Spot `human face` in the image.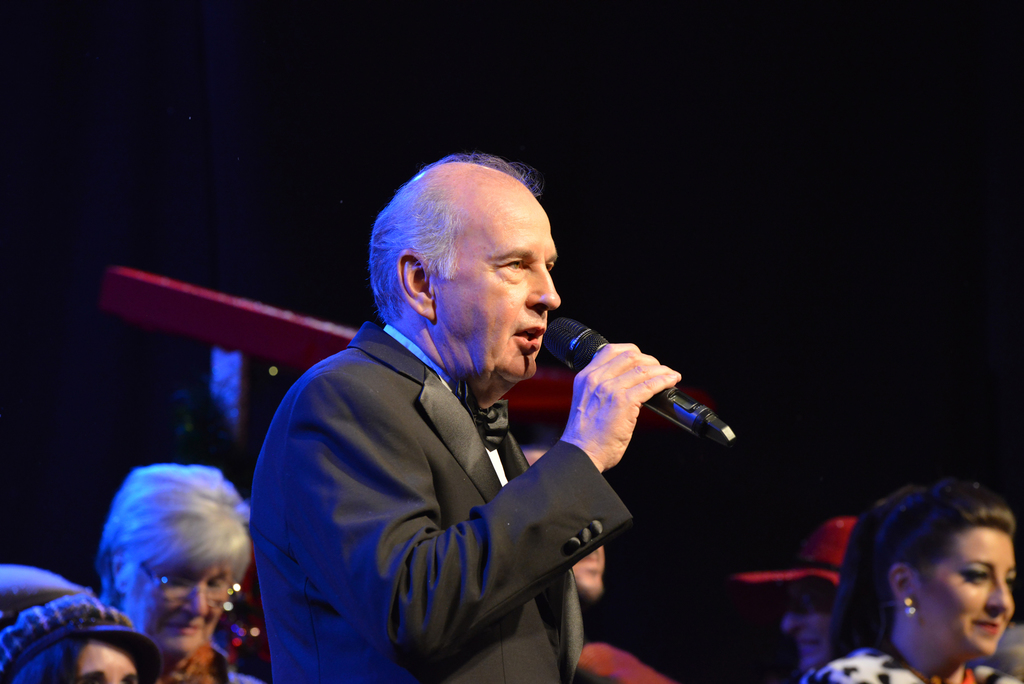
`human face` found at [122,561,234,650].
